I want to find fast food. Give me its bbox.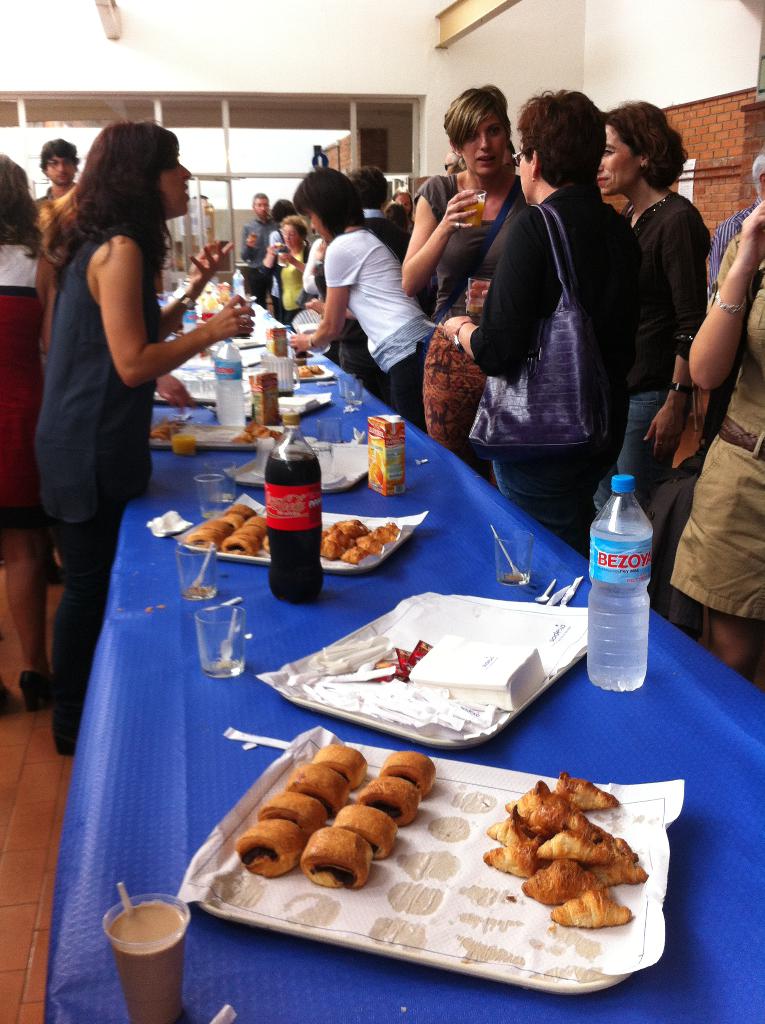
336:515:371:533.
